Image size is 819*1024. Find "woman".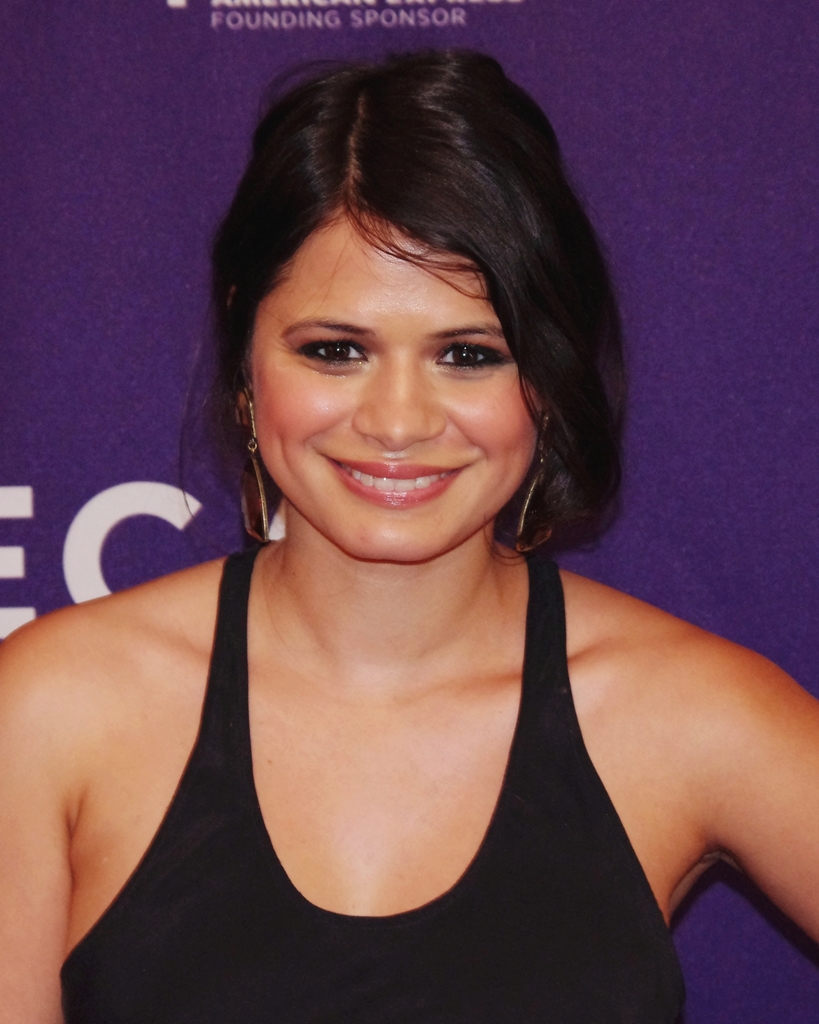
box(0, 0, 729, 1014).
